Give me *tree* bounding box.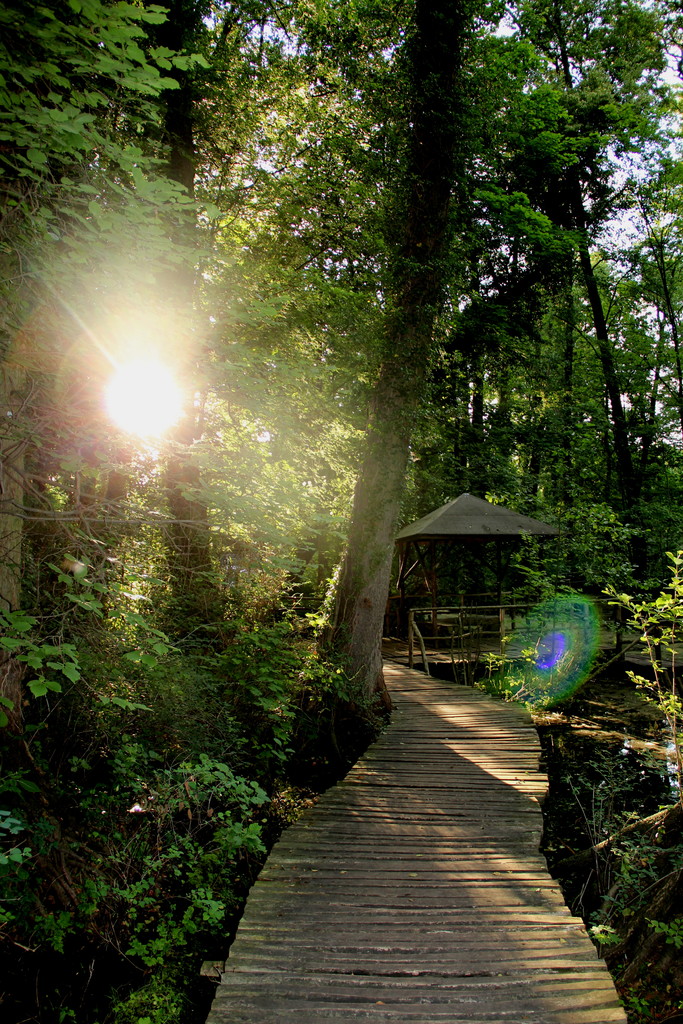
bbox(104, 0, 265, 718).
